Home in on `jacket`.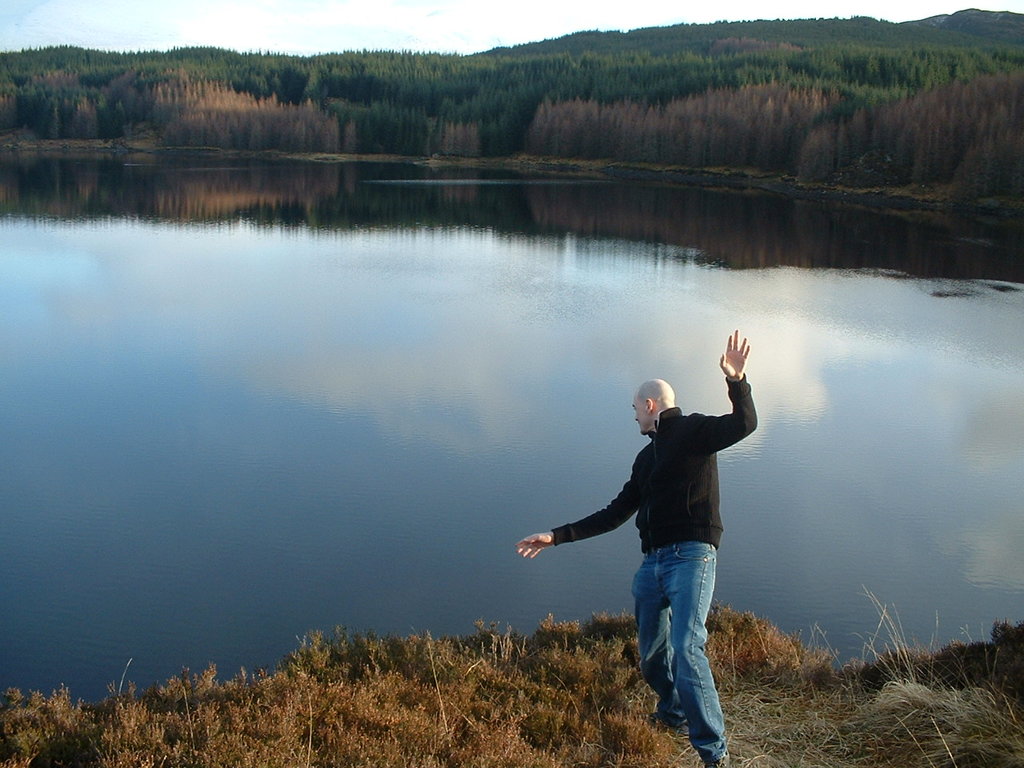
Homed in at BBox(546, 370, 759, 551).
